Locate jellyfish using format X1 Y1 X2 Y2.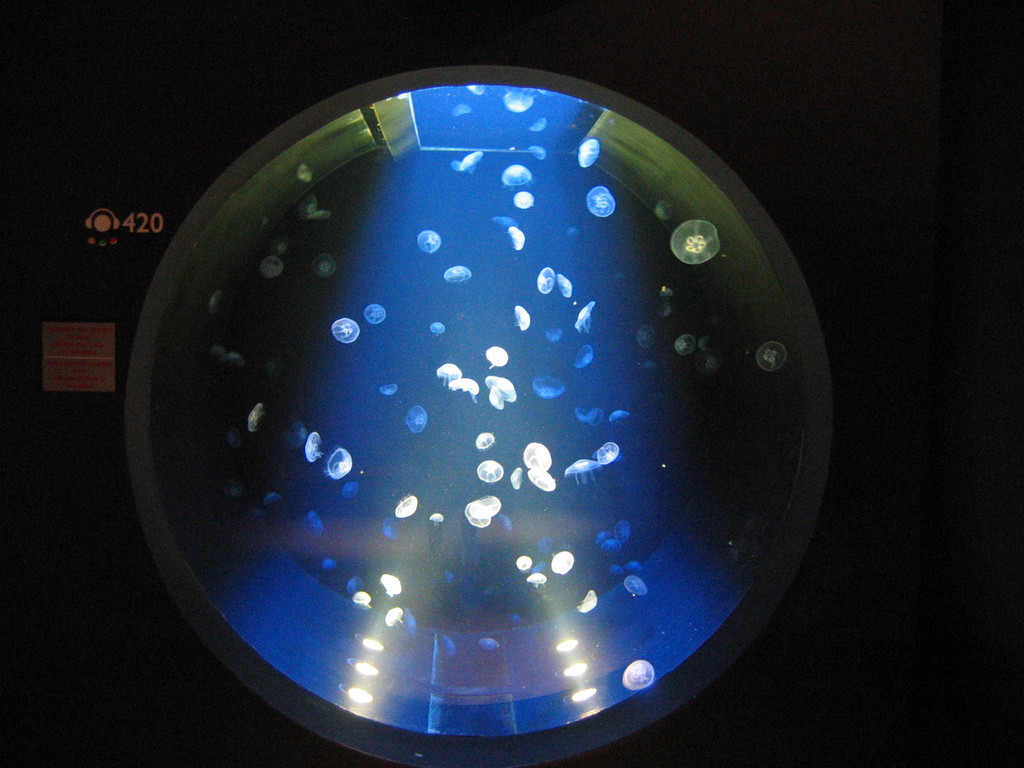
330 316 361 345.
